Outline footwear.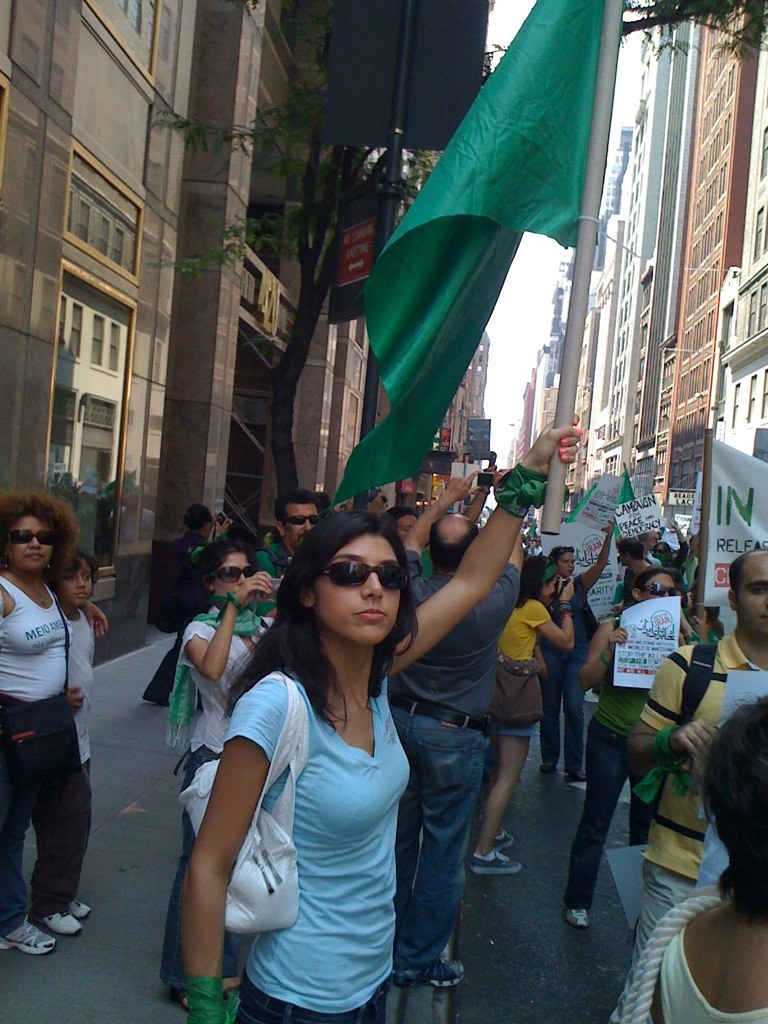
Outline: box=[34, 895, 82, 942].
